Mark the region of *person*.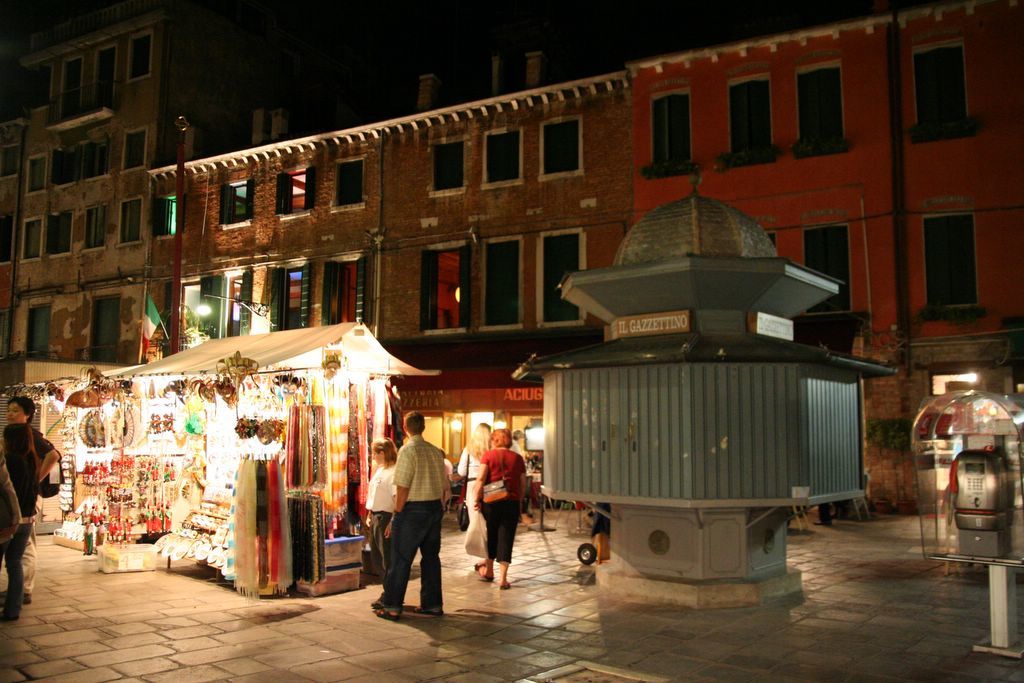
Region: <region>371, 410, 448, 620</region>.
